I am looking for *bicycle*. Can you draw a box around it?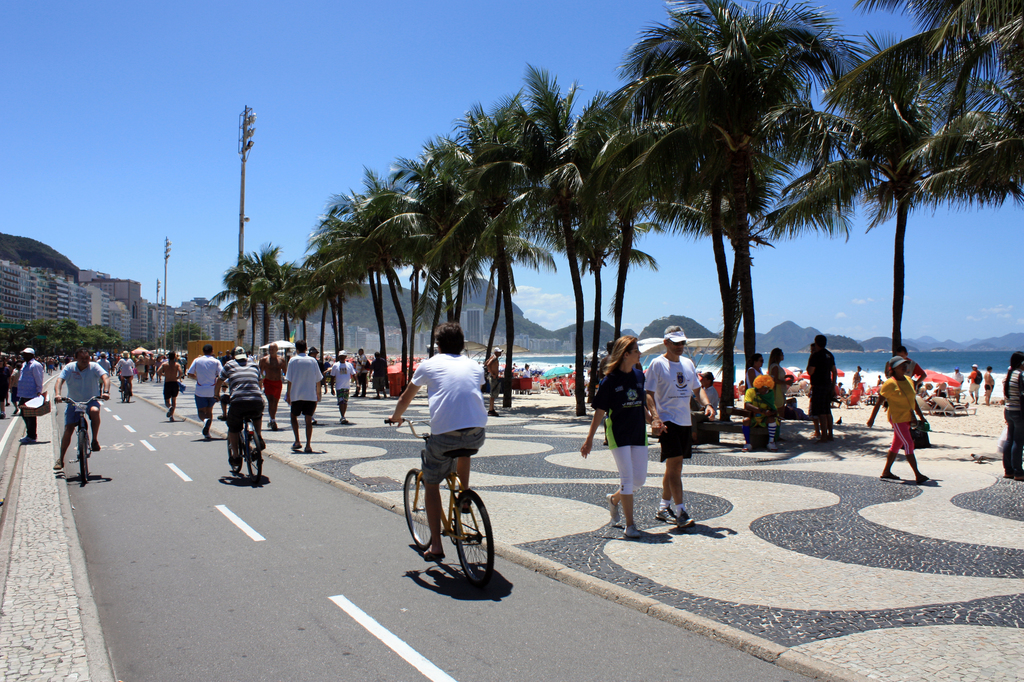
Sure, the bounding box is locate(380, 407, 508, 592).
